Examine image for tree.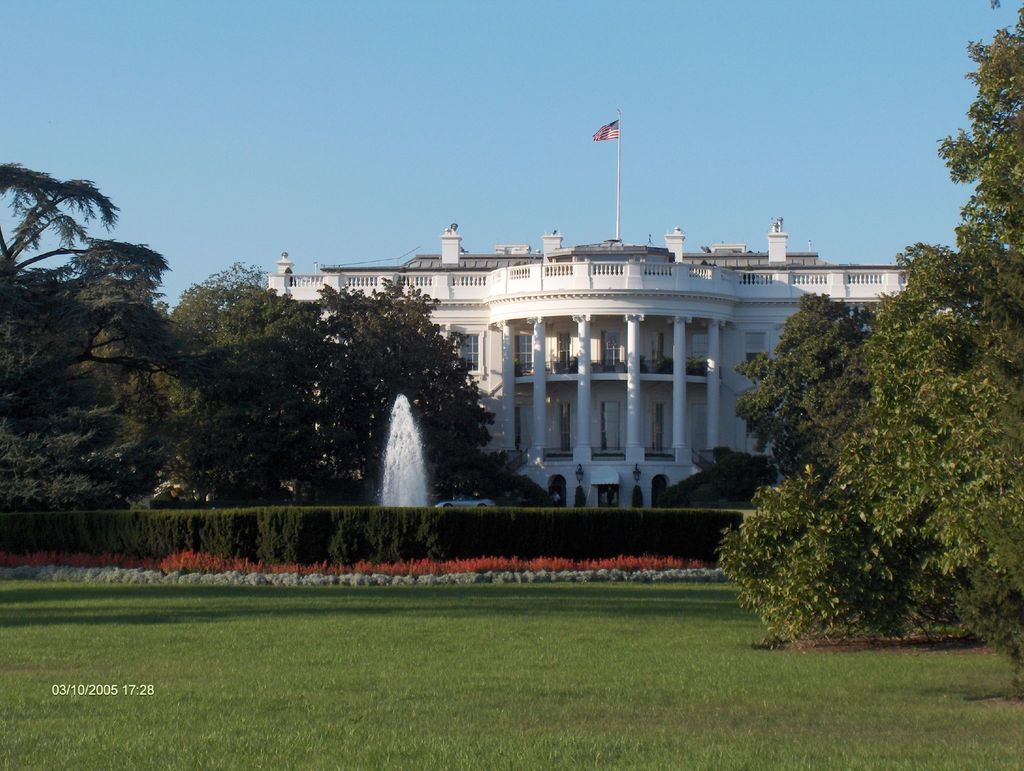
Examination result: 724:13:1023:648.
